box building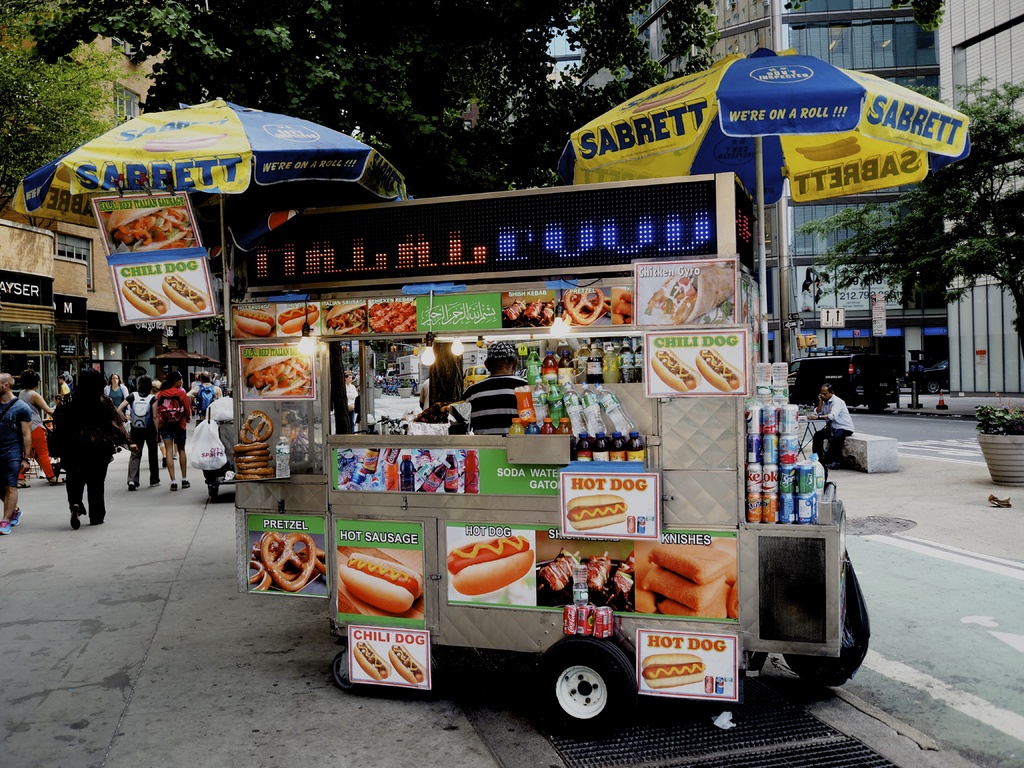
crop(4, 2, 204, 449)
